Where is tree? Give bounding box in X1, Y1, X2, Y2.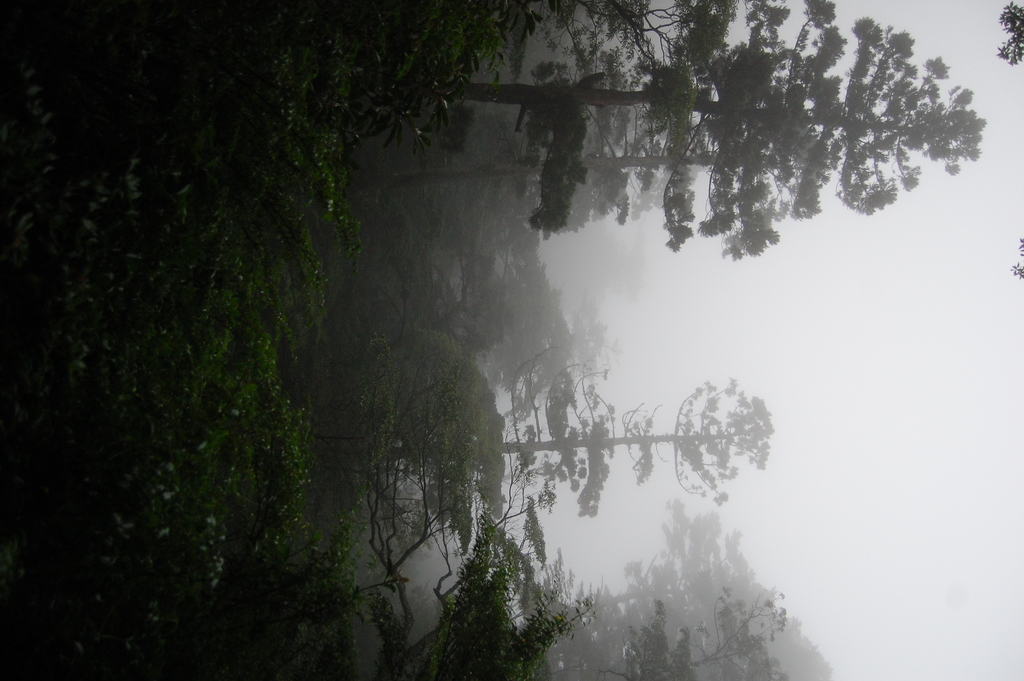
368, 366, 780, 539.
